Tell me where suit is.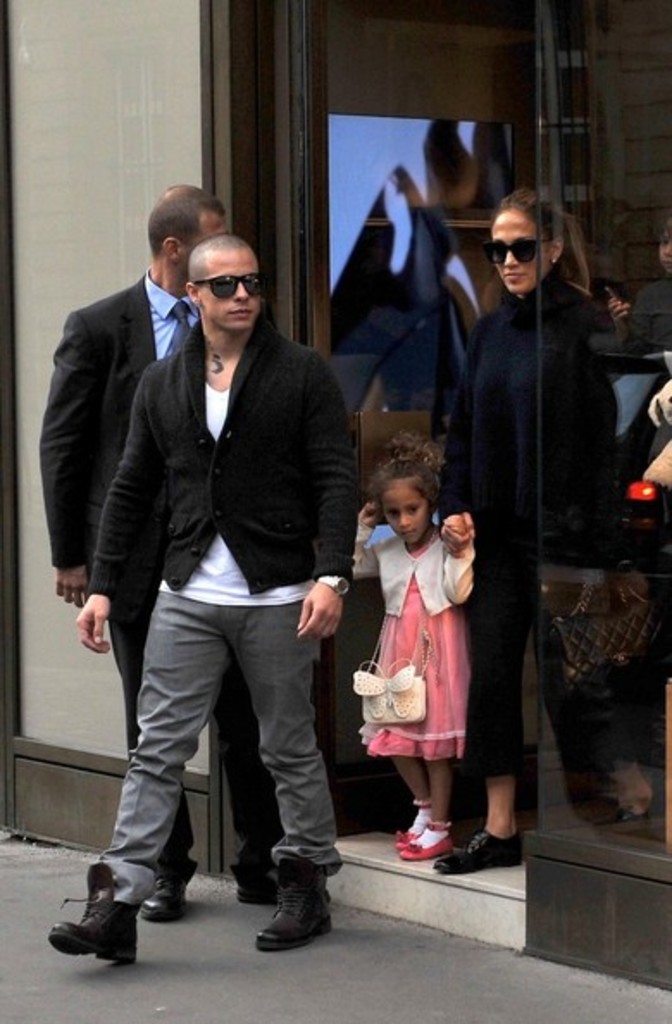
suit is at box(41, 274, 279, 879).
